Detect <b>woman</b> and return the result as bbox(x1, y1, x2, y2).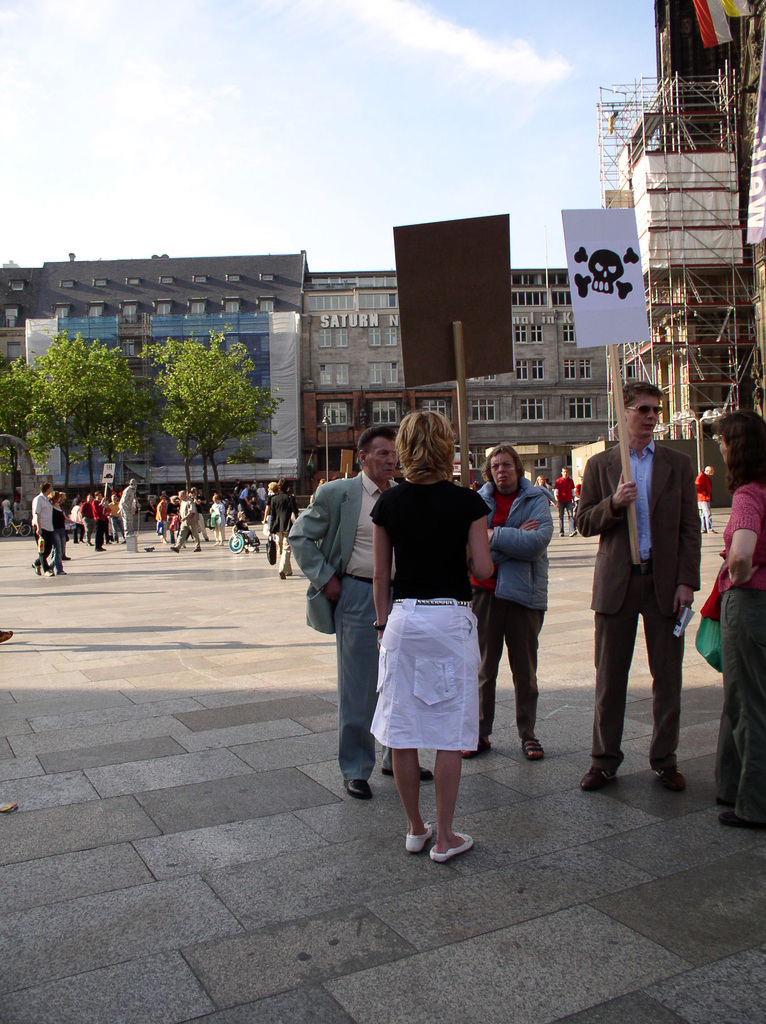
bbox(365, 387, 503, 851).
